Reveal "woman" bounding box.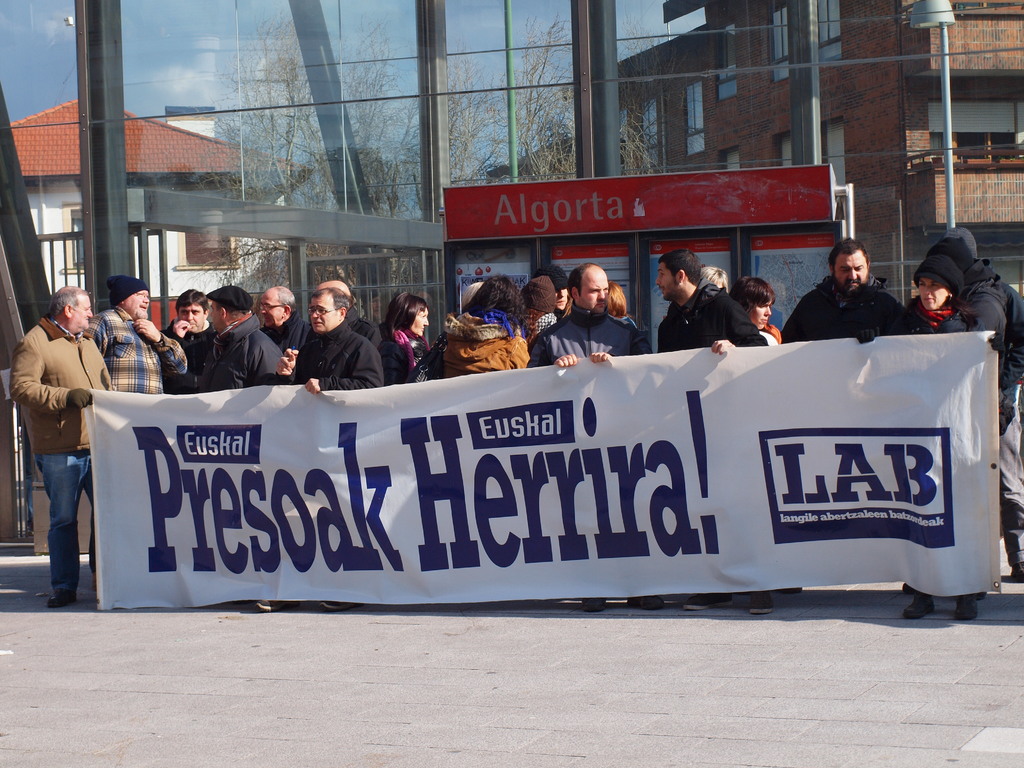
Revealed: [895,254,988,623].
